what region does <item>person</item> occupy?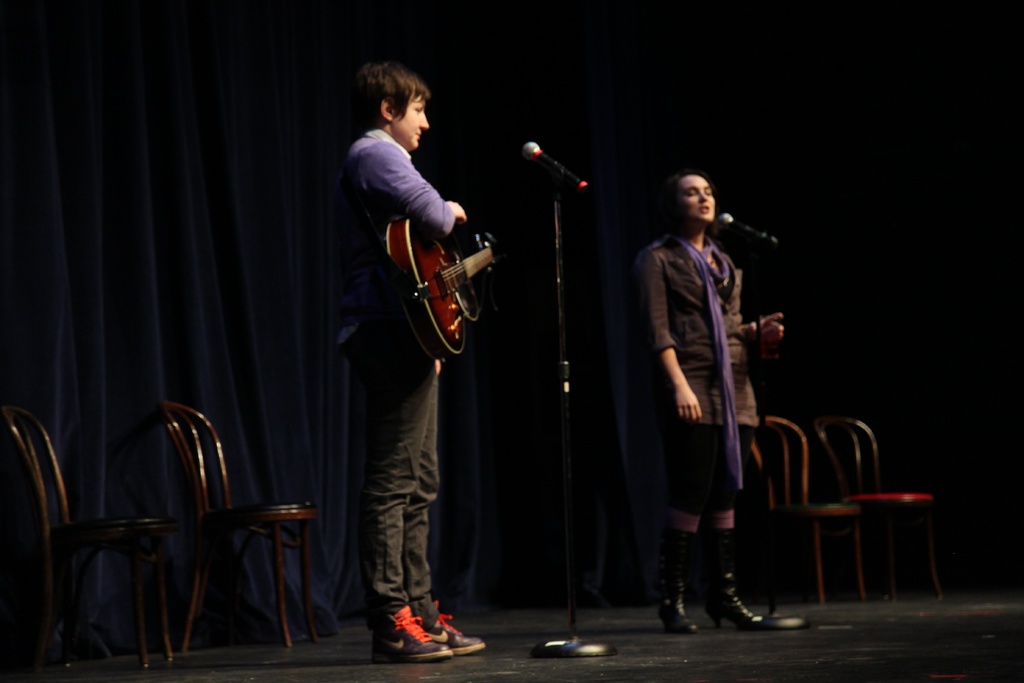
region(333, 58, 486, 661).
